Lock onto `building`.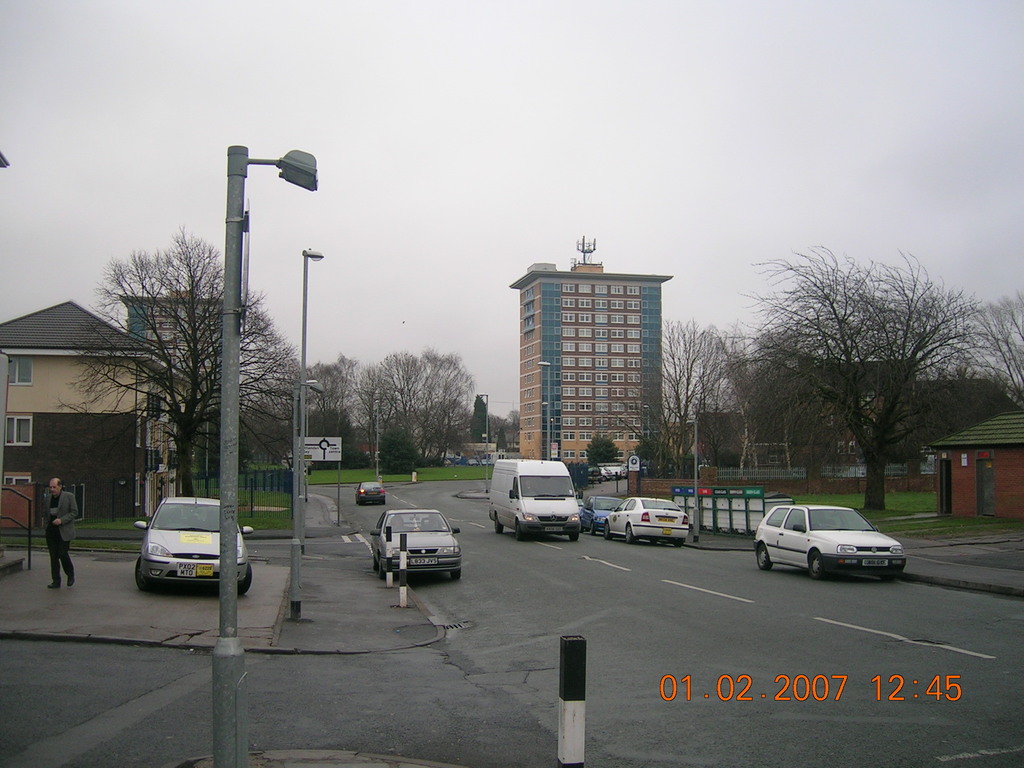
Locked: locate(117, 287, 224, 470).
